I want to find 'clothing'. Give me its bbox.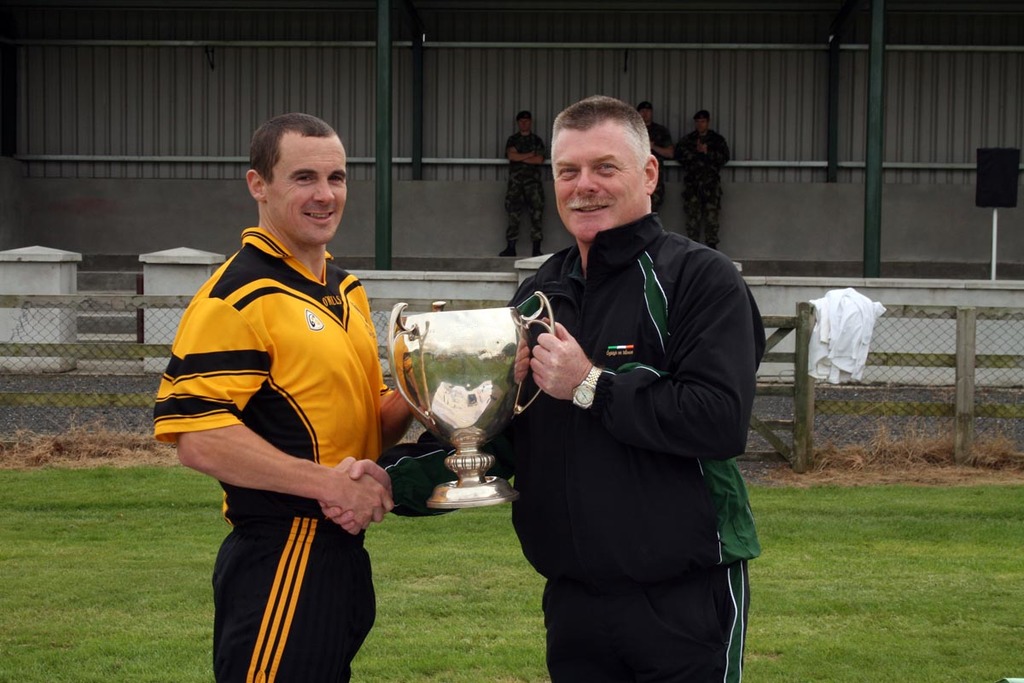
select_region(504, 128, 550, 249).
